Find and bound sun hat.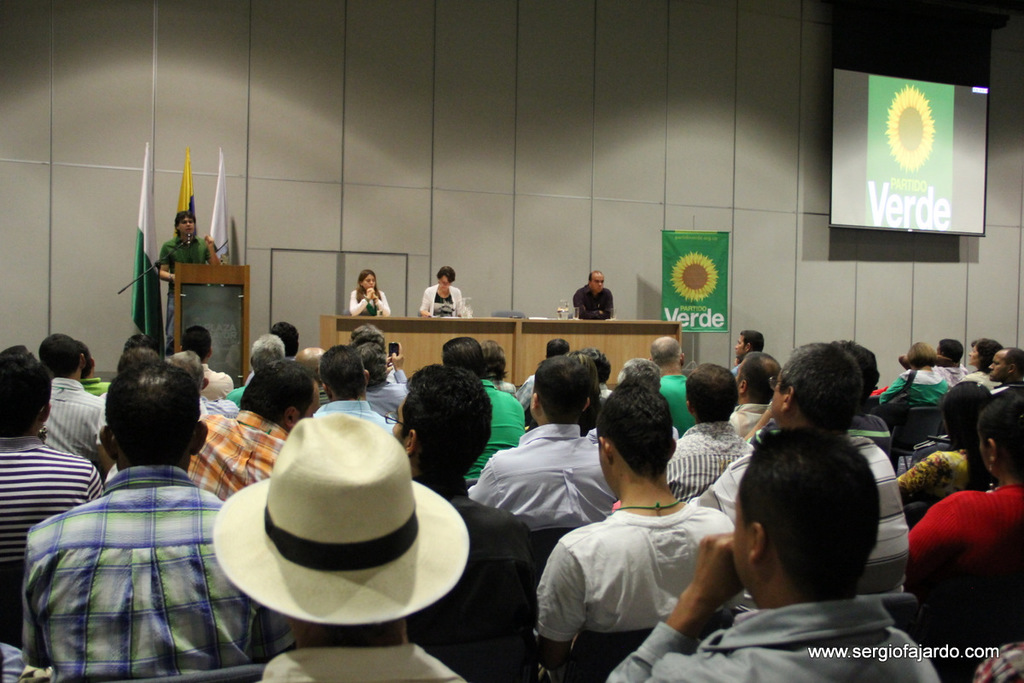
Bound: 212:409:470:625.
